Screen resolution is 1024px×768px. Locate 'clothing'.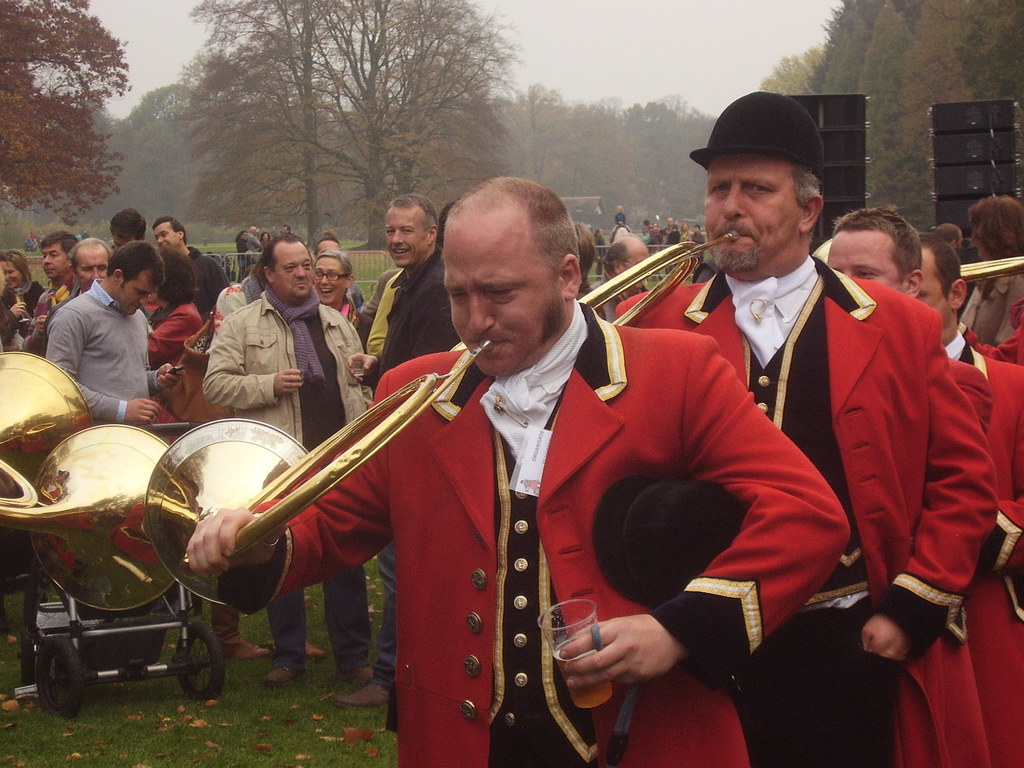
detection(3, 280, 47, 333).
